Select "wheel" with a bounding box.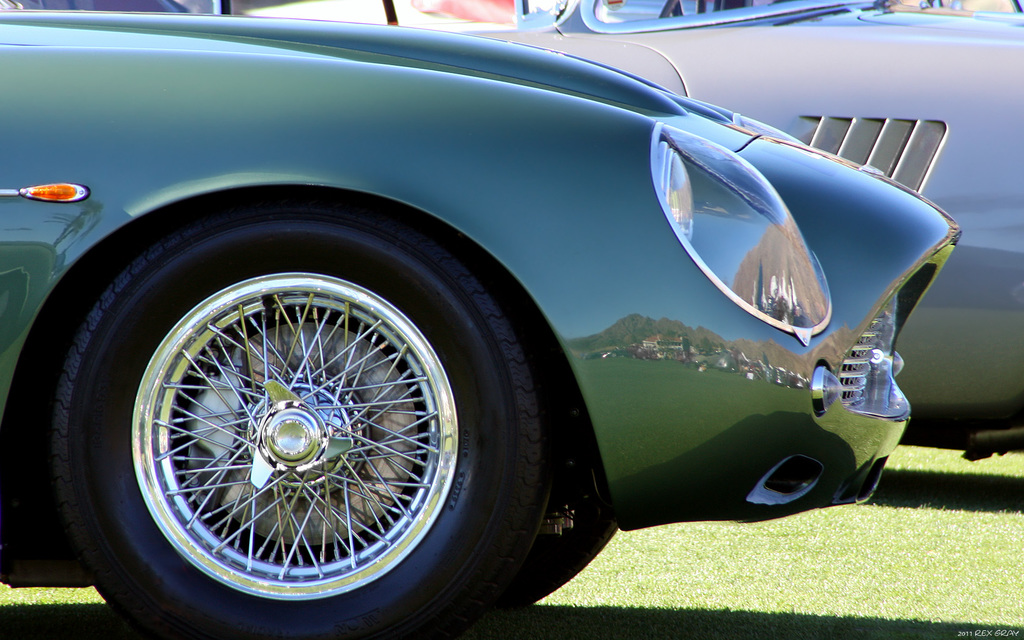
83:256:504:608.
